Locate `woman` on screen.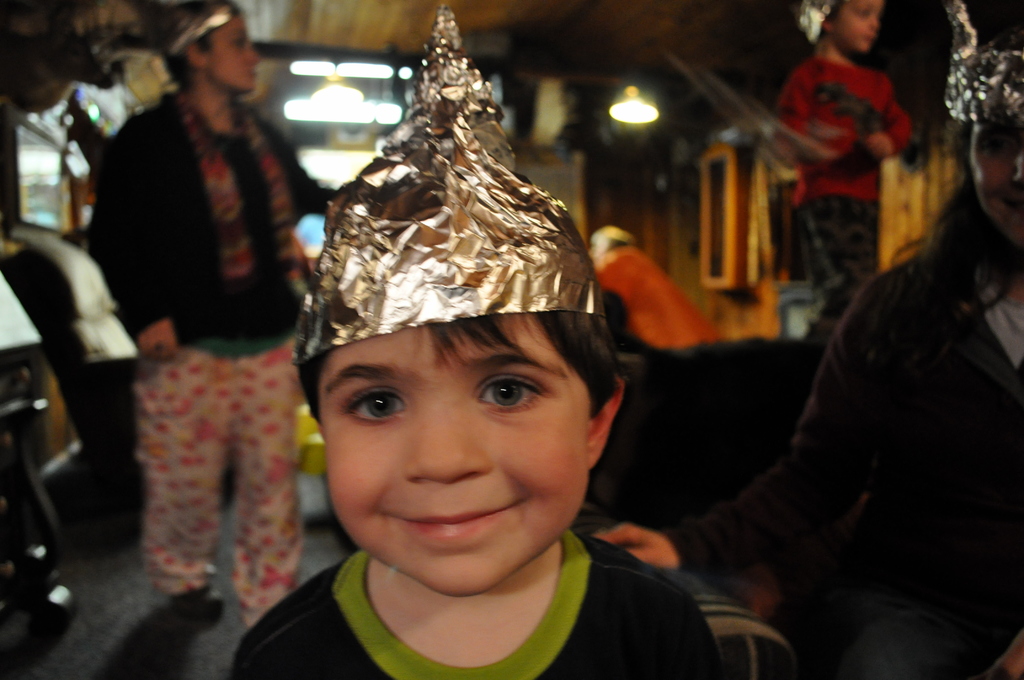
On screen at (left=90, top=15, right=331, bottom=644).
